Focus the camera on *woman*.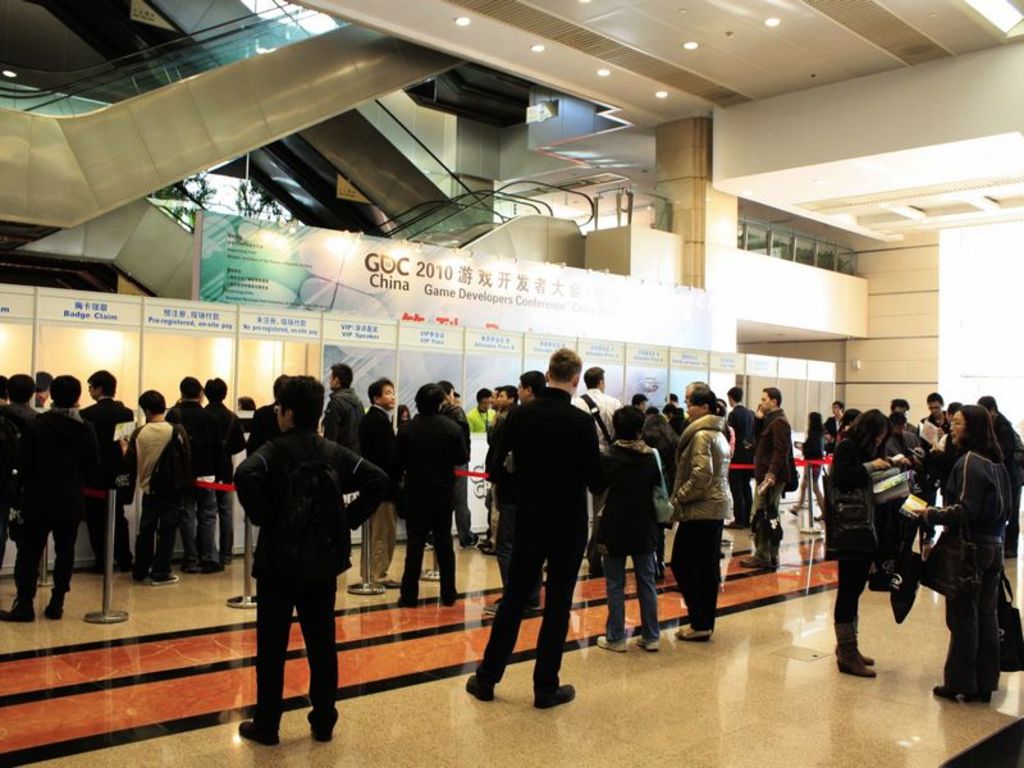
Focus region: bbox=(827, 407, 891, 681).
